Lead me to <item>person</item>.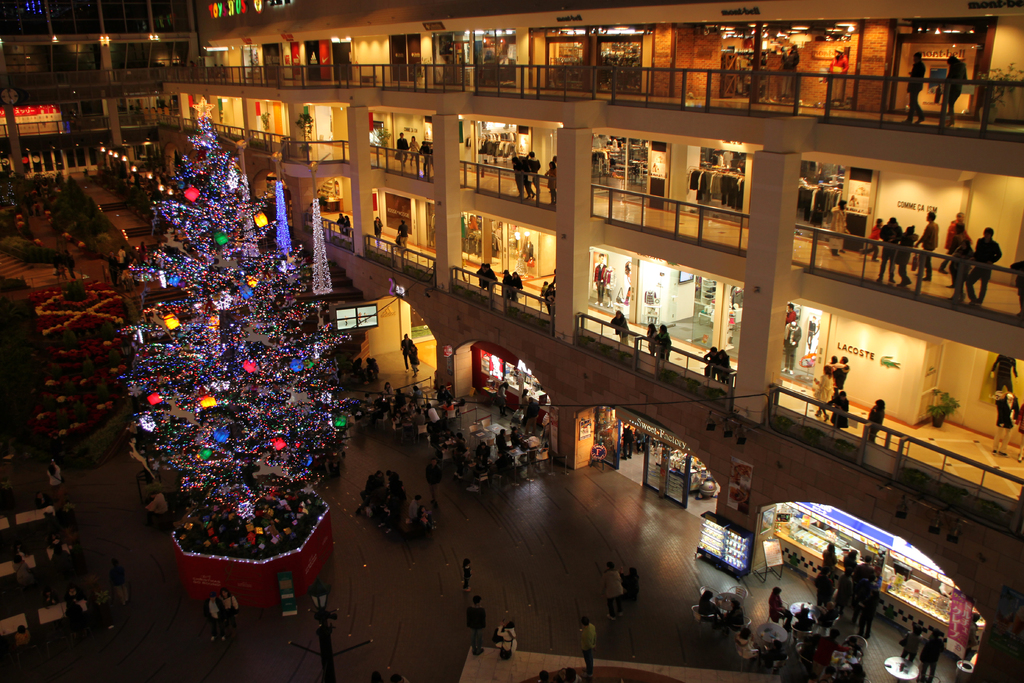
Lead to 732:632:761:659.
